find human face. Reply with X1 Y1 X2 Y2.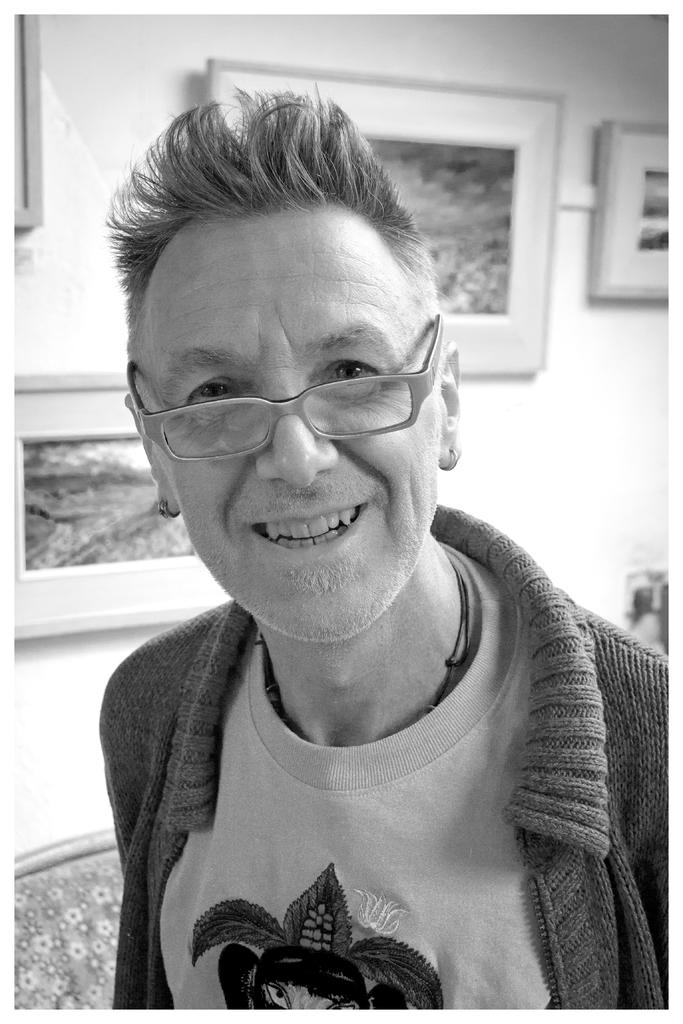
135 204 447 643.
